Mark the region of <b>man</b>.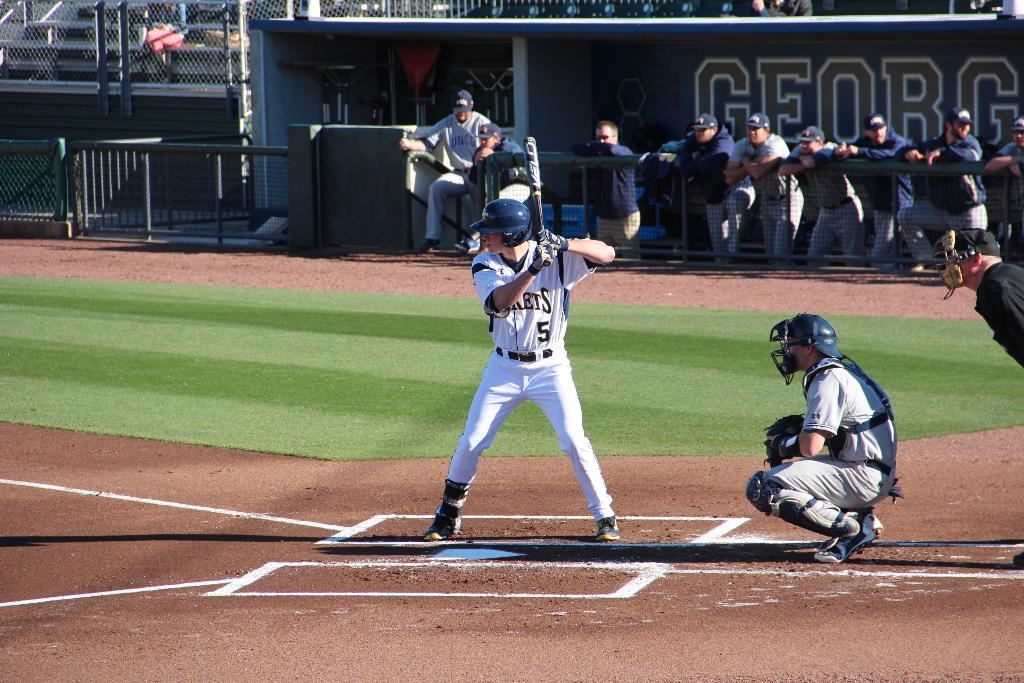
Region: bbox(778, 125, 861, 260).
